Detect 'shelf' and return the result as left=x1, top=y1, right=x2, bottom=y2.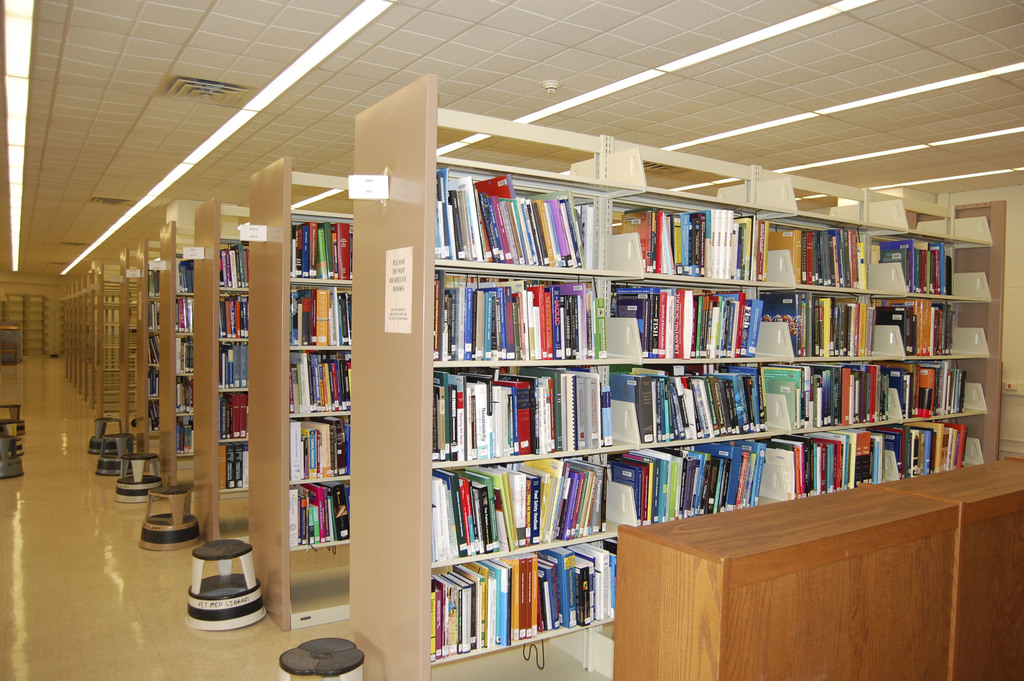
left=594, top=436, right=780, bottom=528.
